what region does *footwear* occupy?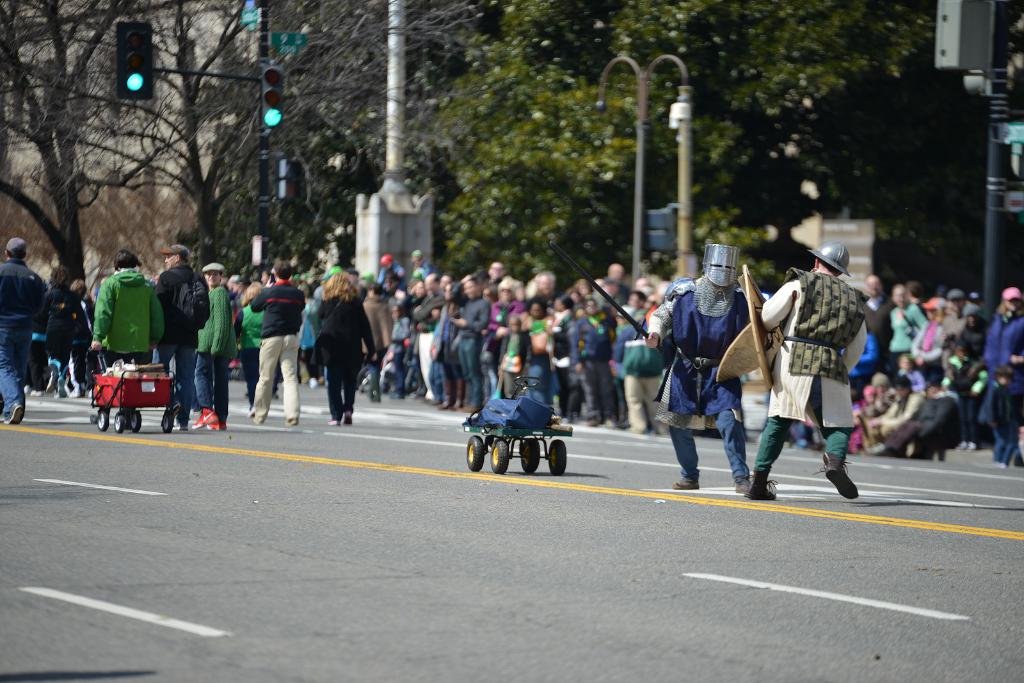
<box>820,449,861,501</box>.
